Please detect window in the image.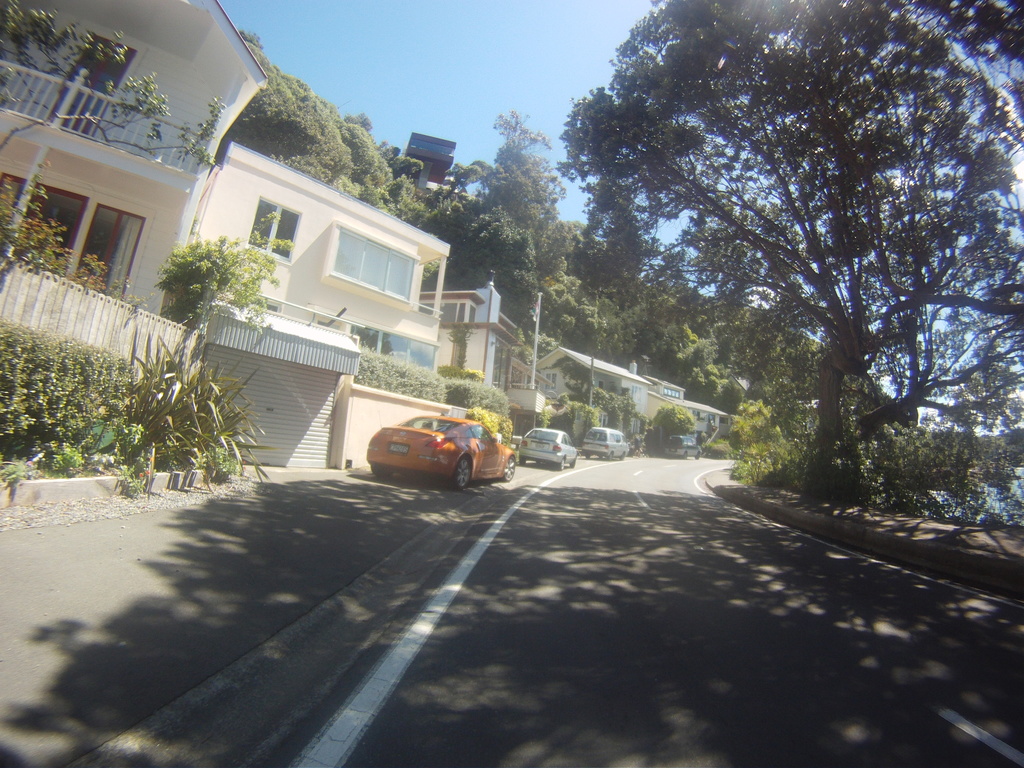
<bbox>692, 410, 718, 424</bbox>.
